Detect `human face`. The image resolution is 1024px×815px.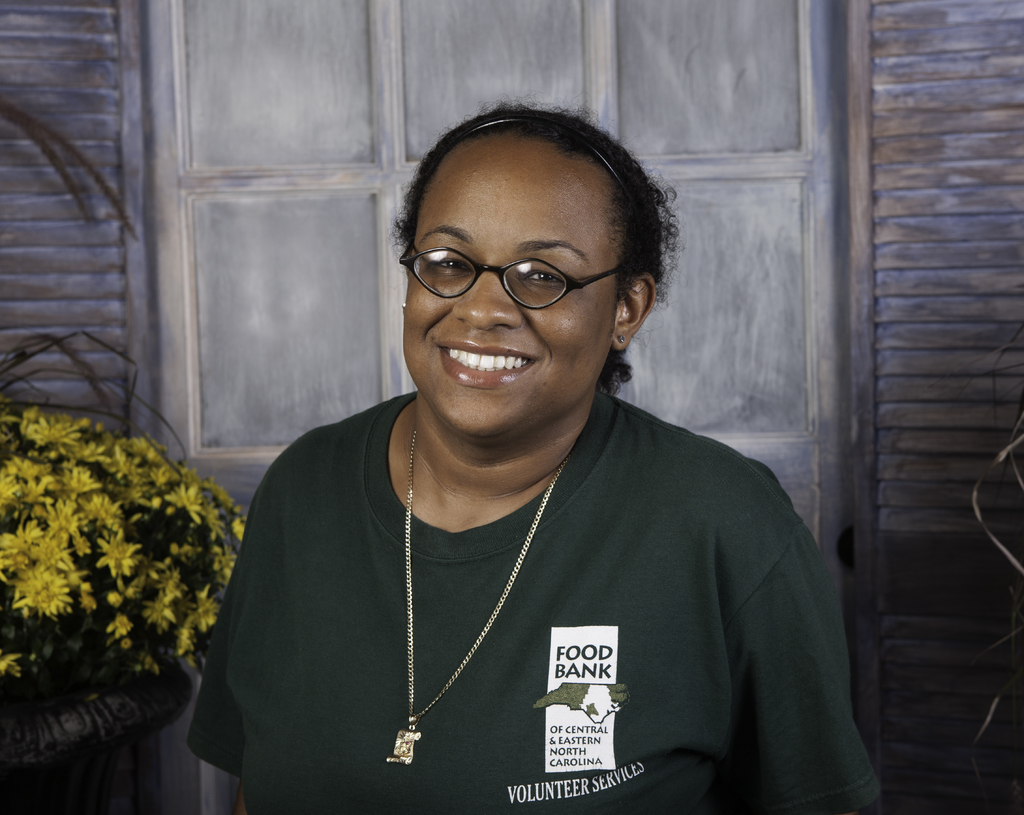
locate(399, 157, 611, 434).
